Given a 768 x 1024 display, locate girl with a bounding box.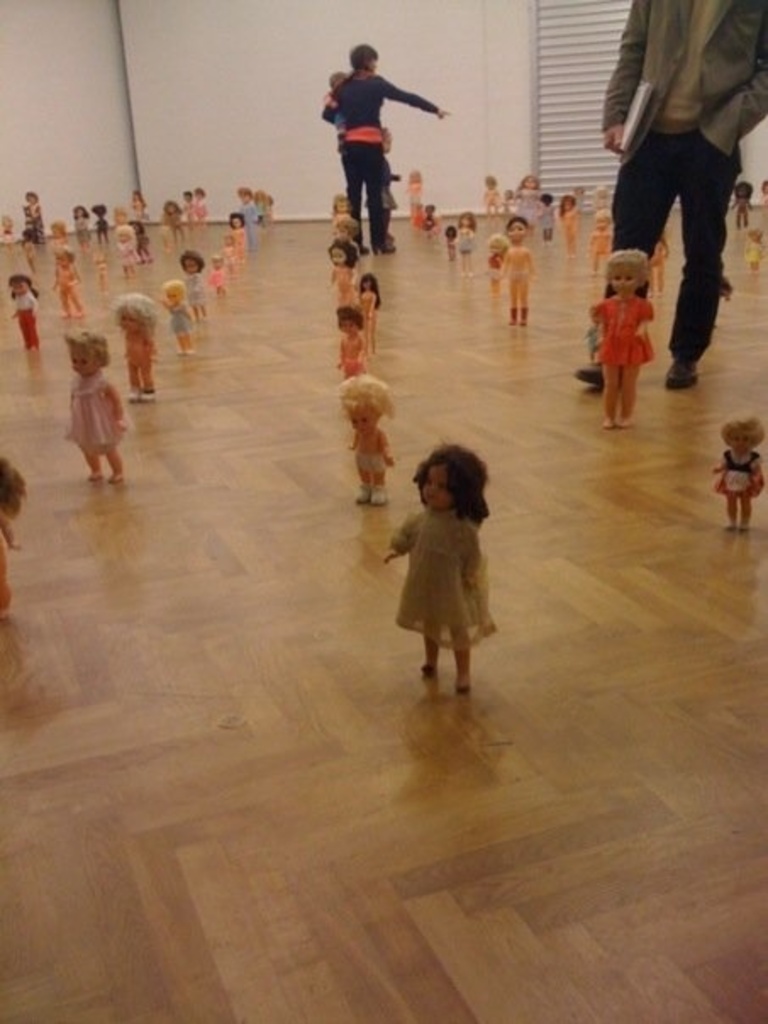
Located: <region>383, 442, 498, 695</region>.
